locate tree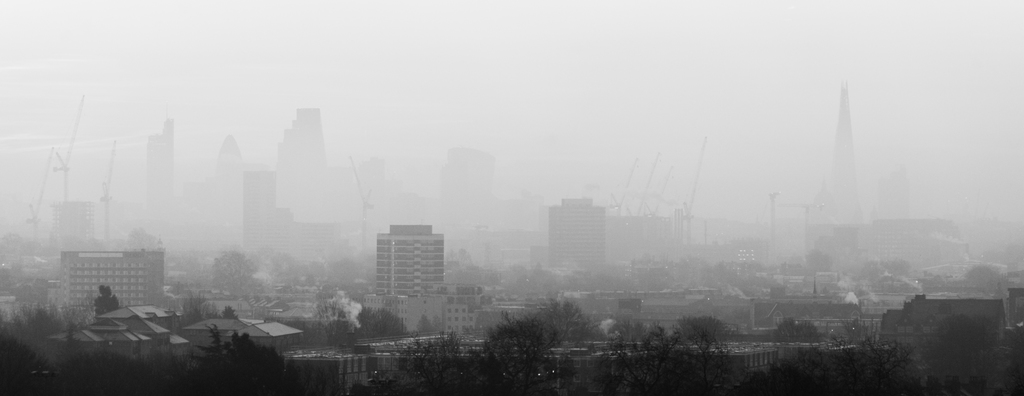
<box>346,326,485,395</box>
